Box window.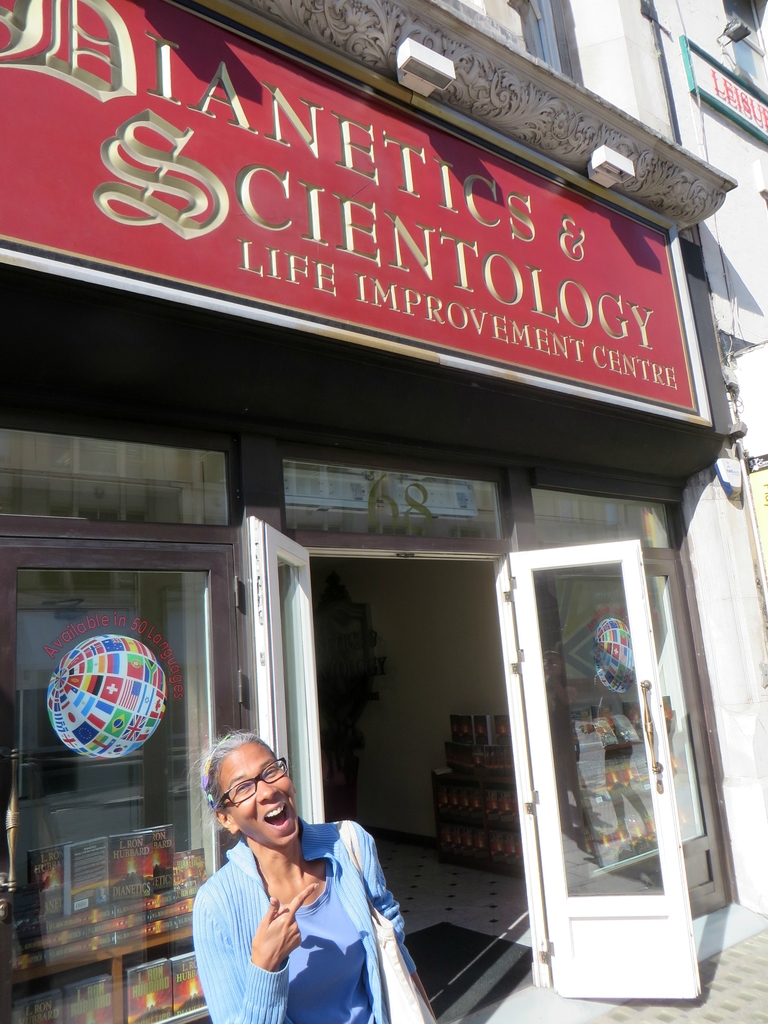
bbox(0, 547, 224, 1023).
